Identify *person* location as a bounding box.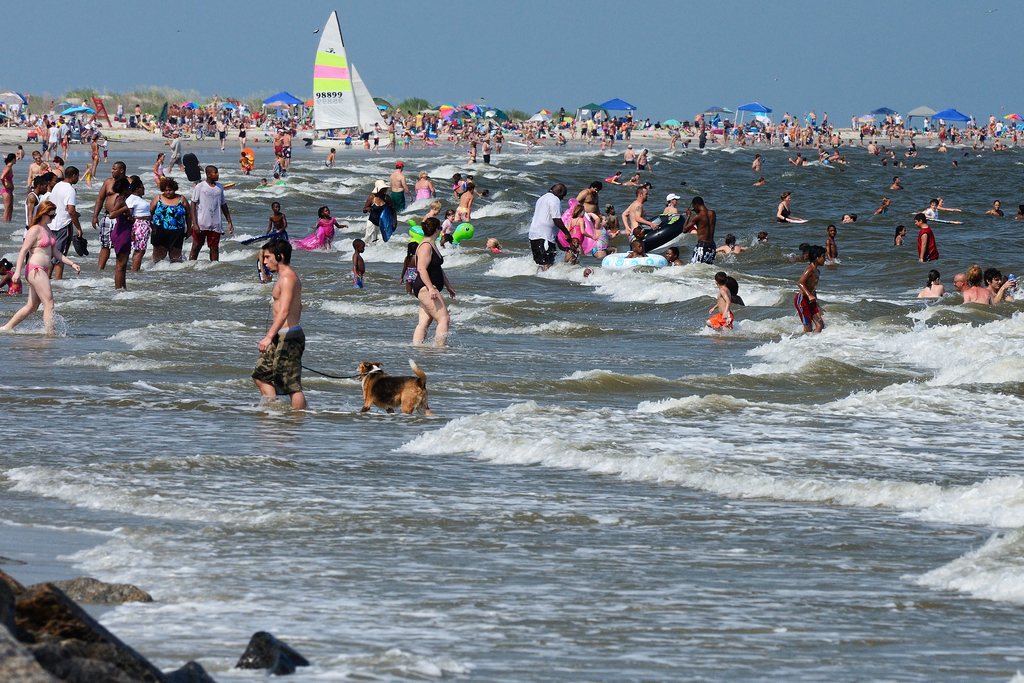
325,145,334,167.
